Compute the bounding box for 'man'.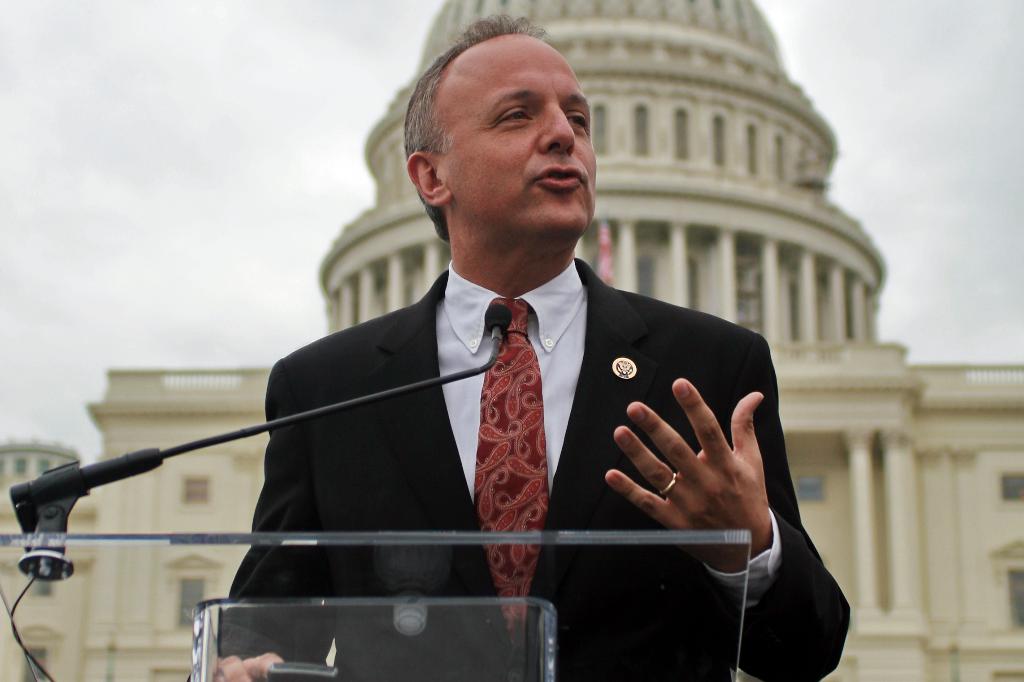
(x1=181, y1=75, x2=819, y2=647).
